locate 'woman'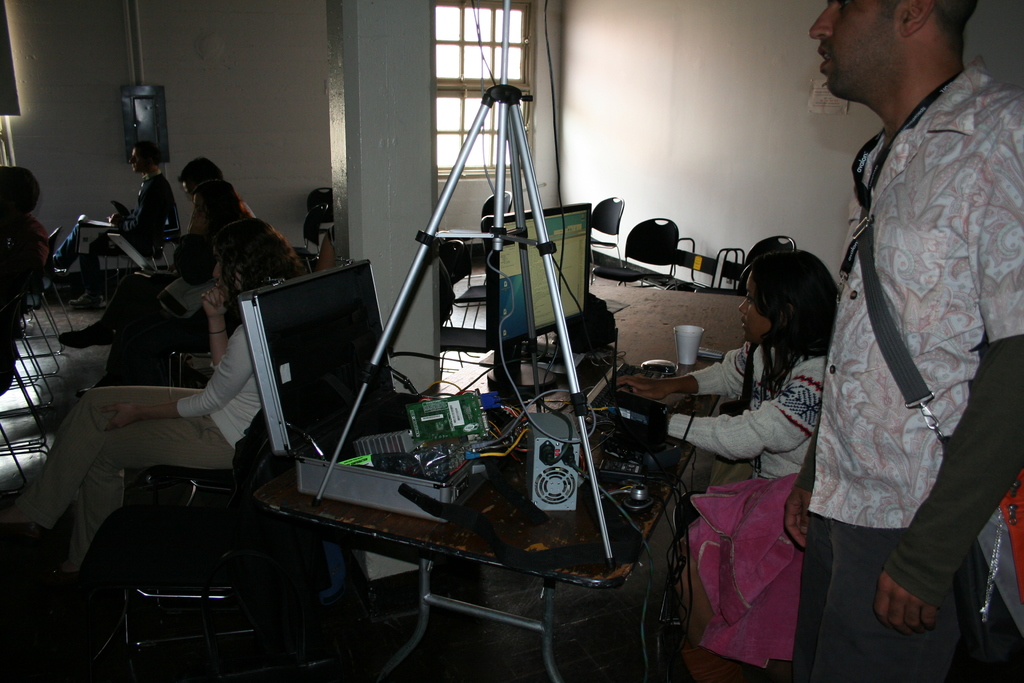
x1=60 y1=182 x2=258 y2=399
